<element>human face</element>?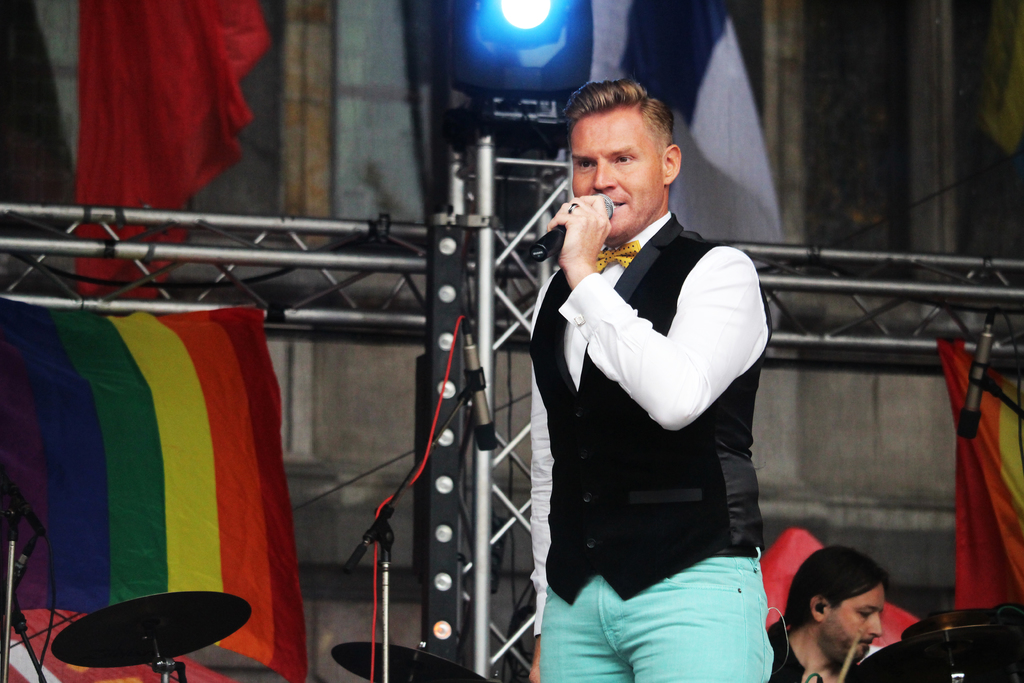
573 115 668 231
